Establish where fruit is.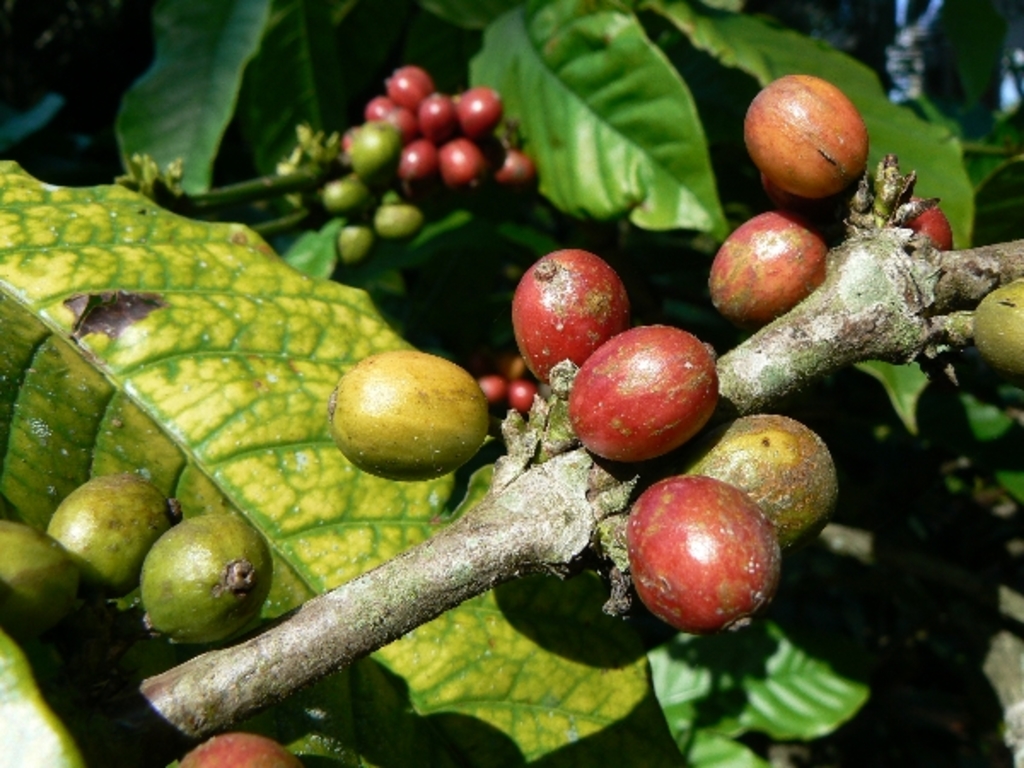
Established at 737, 75, 872, 205.
